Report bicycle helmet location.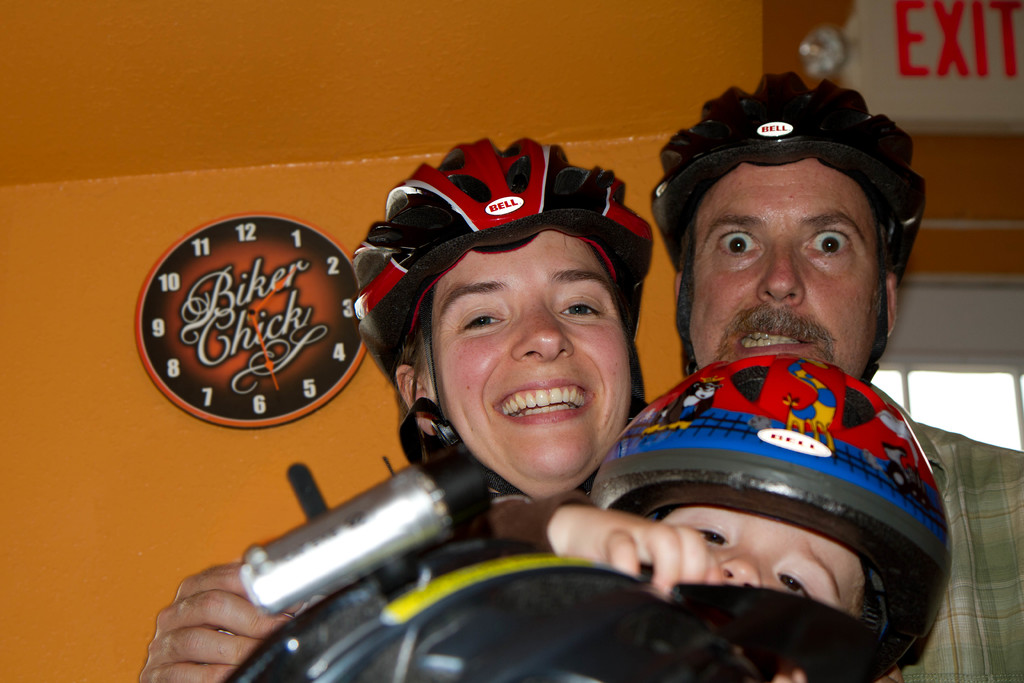
Report: pyautogui.locateOnScreen(655, 72, 922, 380).
